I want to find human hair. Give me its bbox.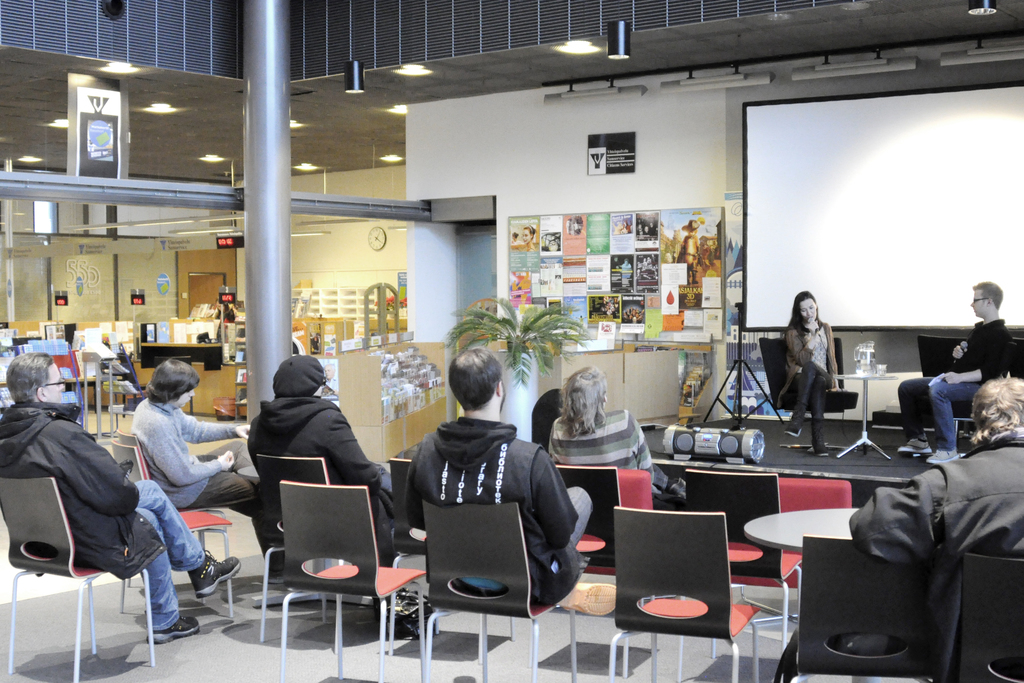
[x1=557, y1=365, x2=607, y2=440].
